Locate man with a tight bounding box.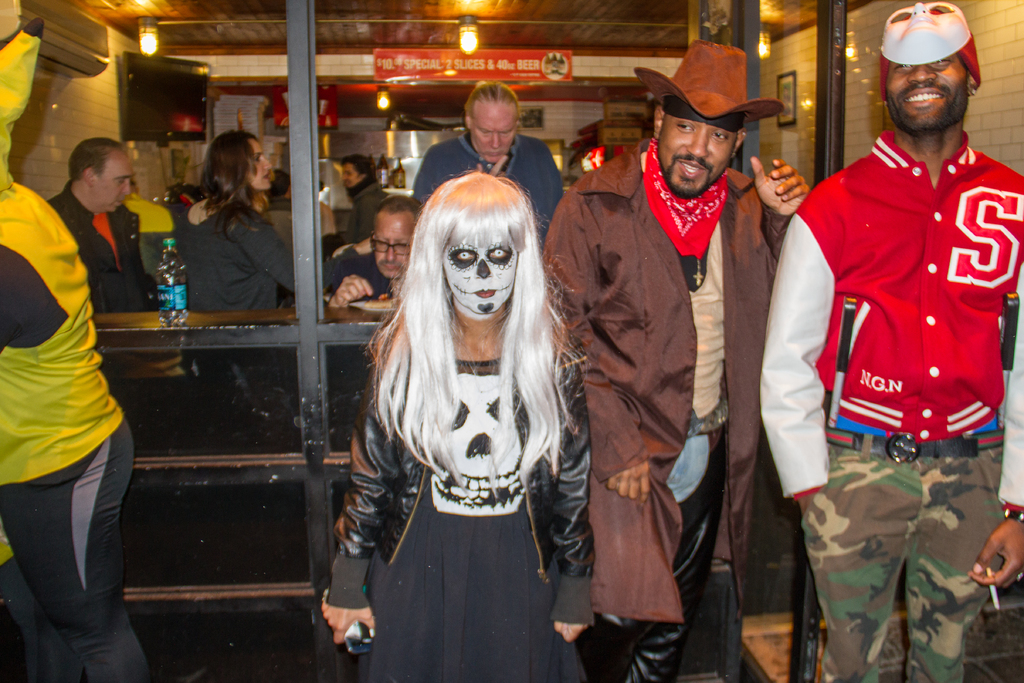
bbox=[772, 6, 1023, 647].
